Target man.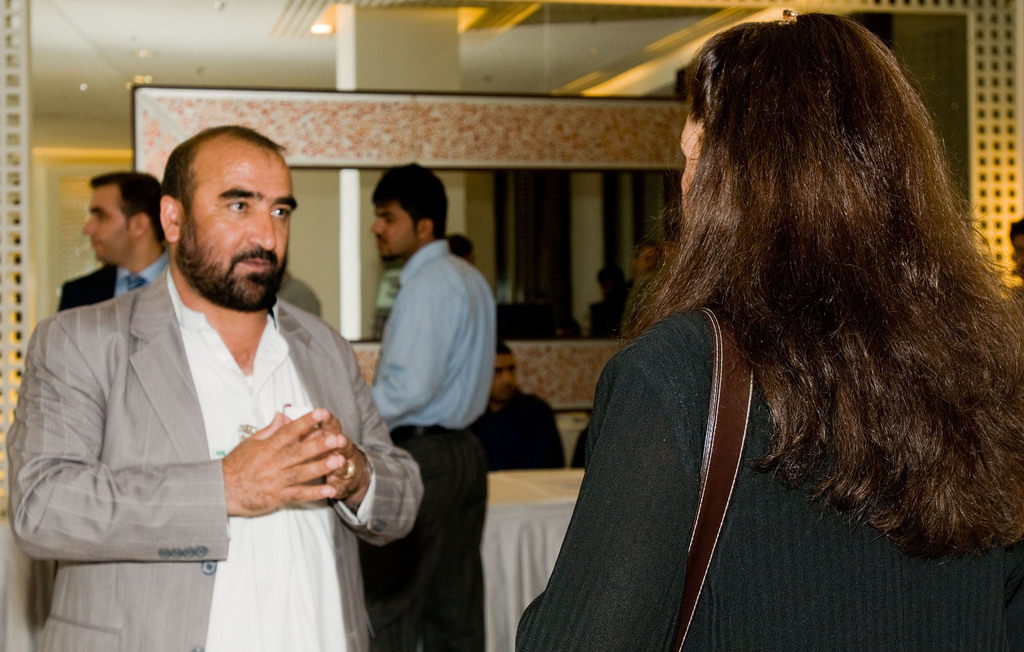
Target region: pyautogui.locateOnScreen(623, 242, 667, 323).
